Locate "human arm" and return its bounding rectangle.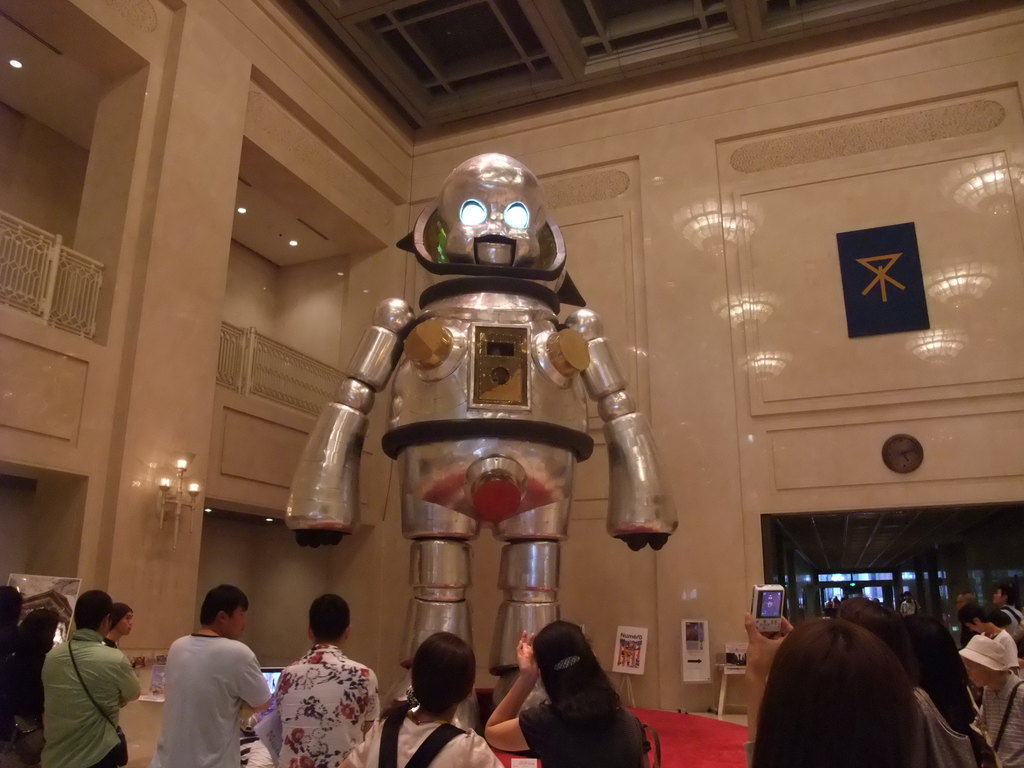
[x1=744, y1=613, x2=801, y2=748].
